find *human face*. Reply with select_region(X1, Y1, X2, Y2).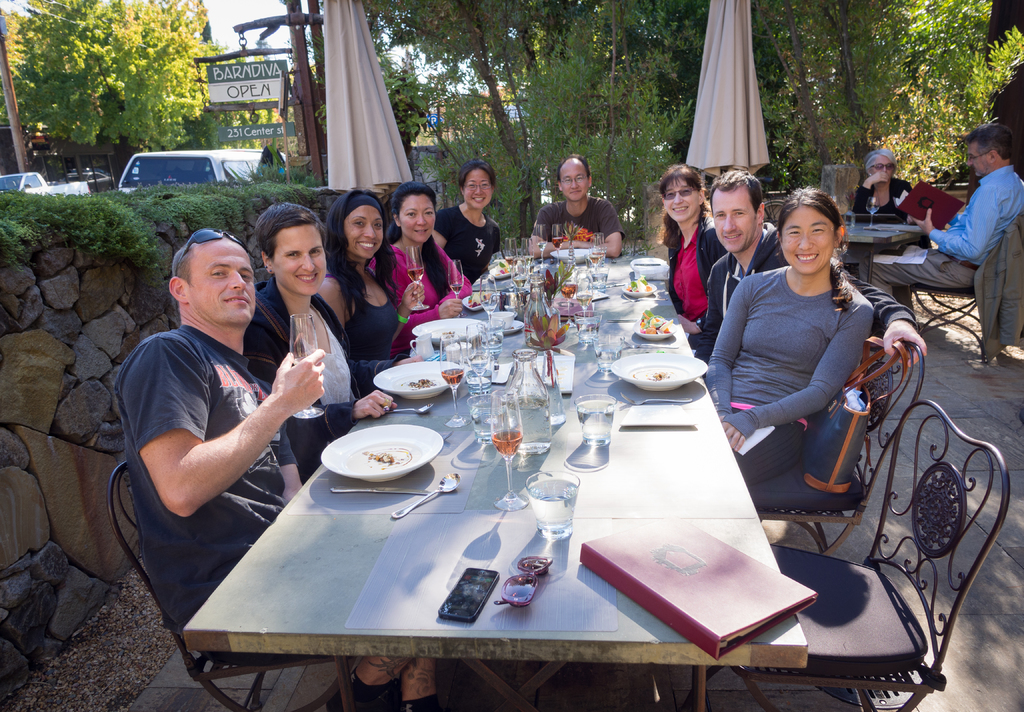
select_region(345, 205, 385, 263).
